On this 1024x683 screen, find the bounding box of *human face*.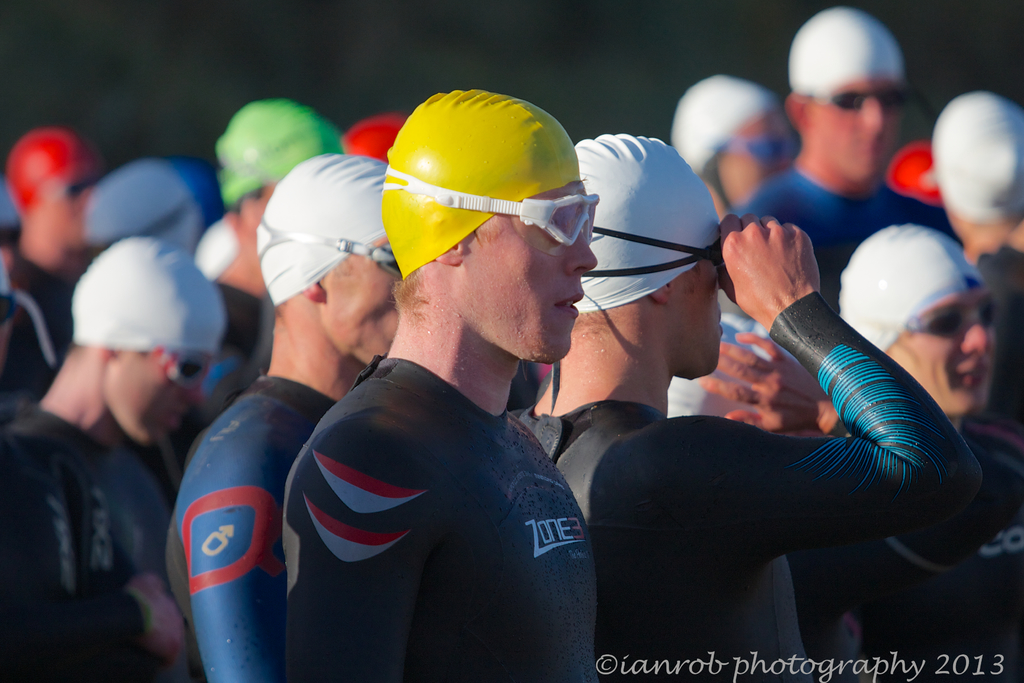
Bounding box: select_region(678, 247, 723, 379).
